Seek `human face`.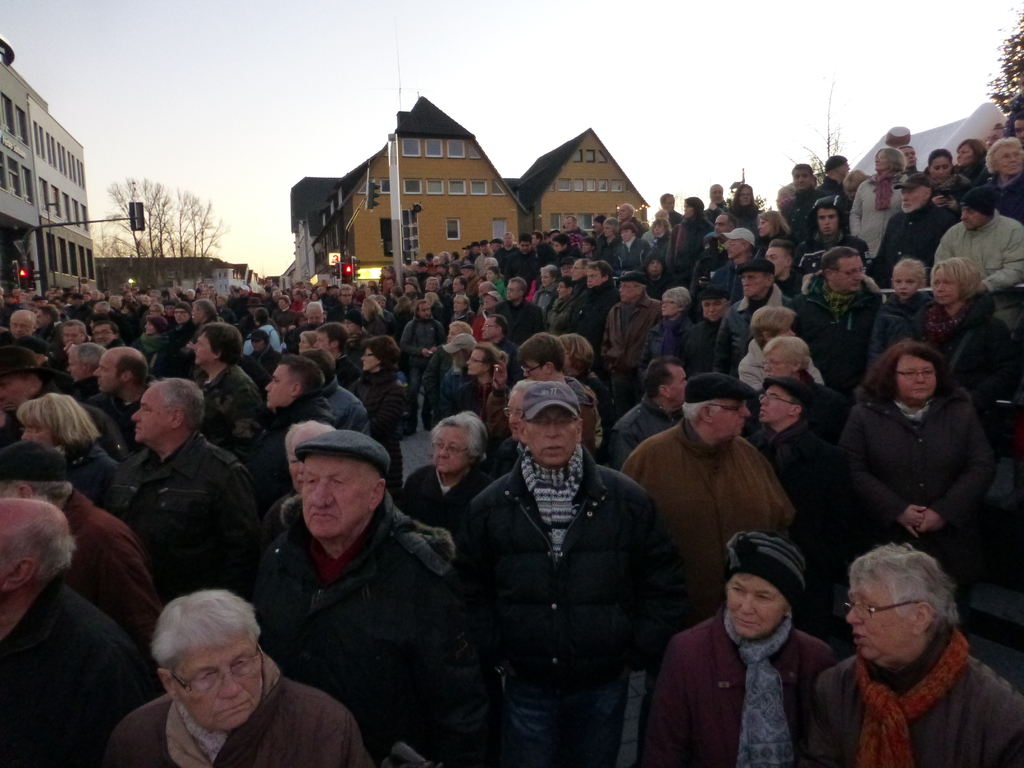
(618,280,639,300).
